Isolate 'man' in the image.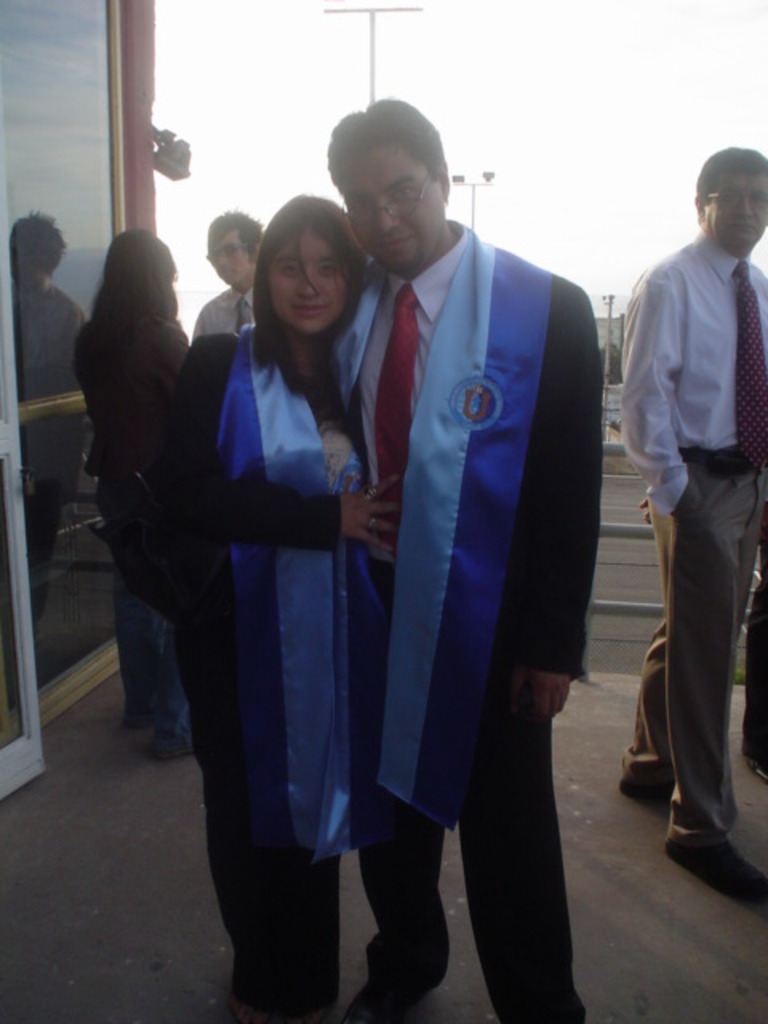
Isolated region: bbox=(195, 211, 266, 338).
